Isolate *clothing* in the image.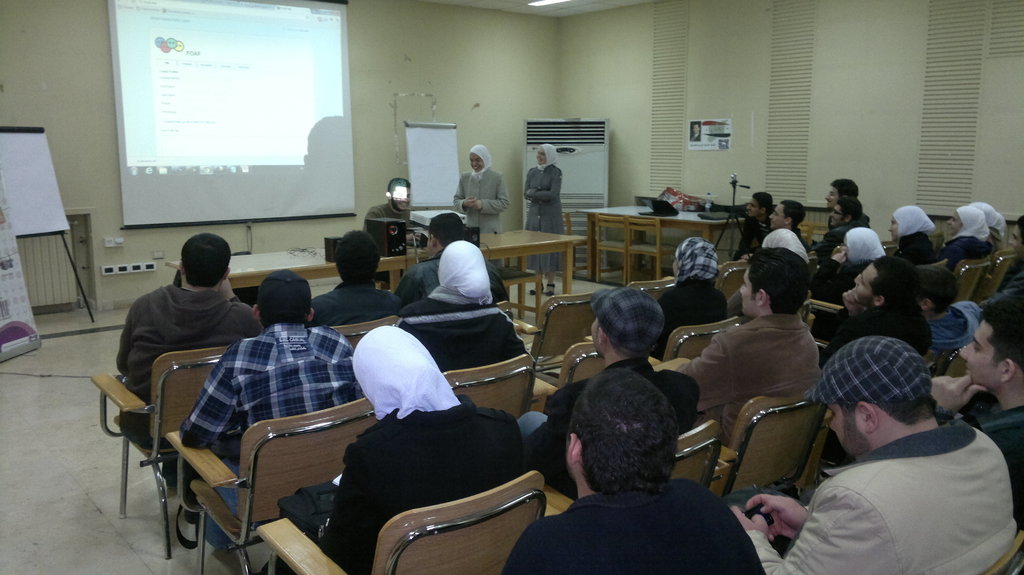
Isolated region: x1=859 y1=201 x2=877 y2=234.
